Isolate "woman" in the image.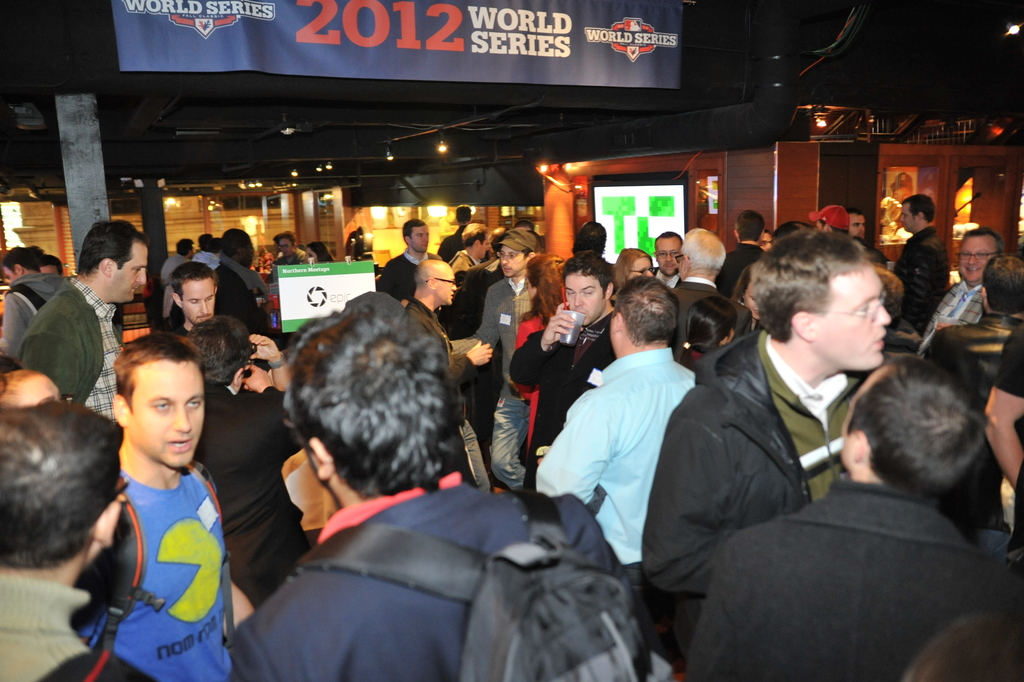
Isolated region: bbox(612, 243, 656, 294).
